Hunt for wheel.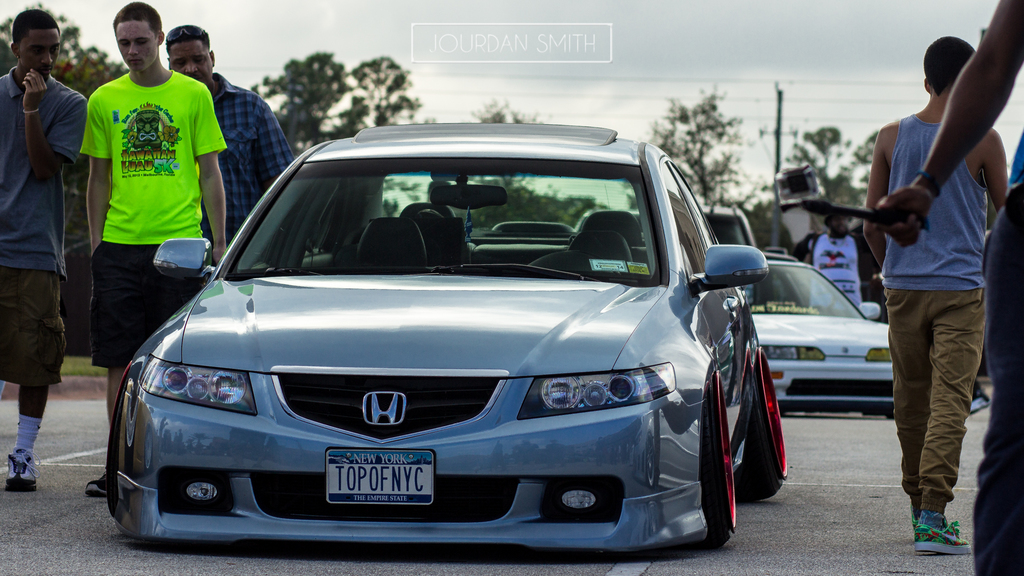
Hunted down at [694, 374, 735, 550].
